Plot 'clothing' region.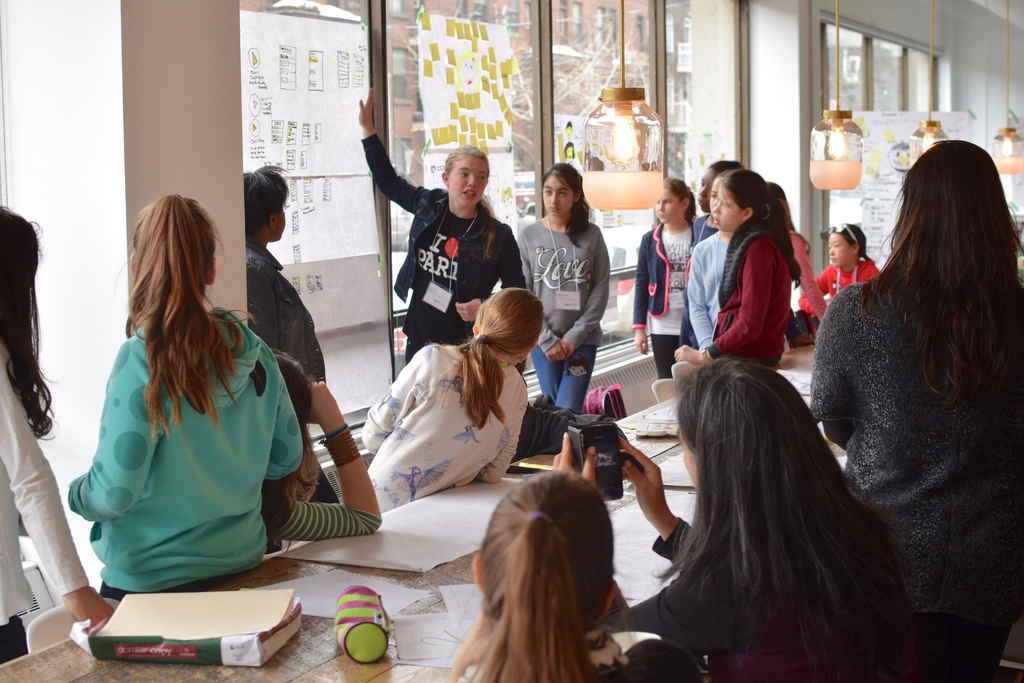
Plotted at Rect(0, 335, 88, 663).
